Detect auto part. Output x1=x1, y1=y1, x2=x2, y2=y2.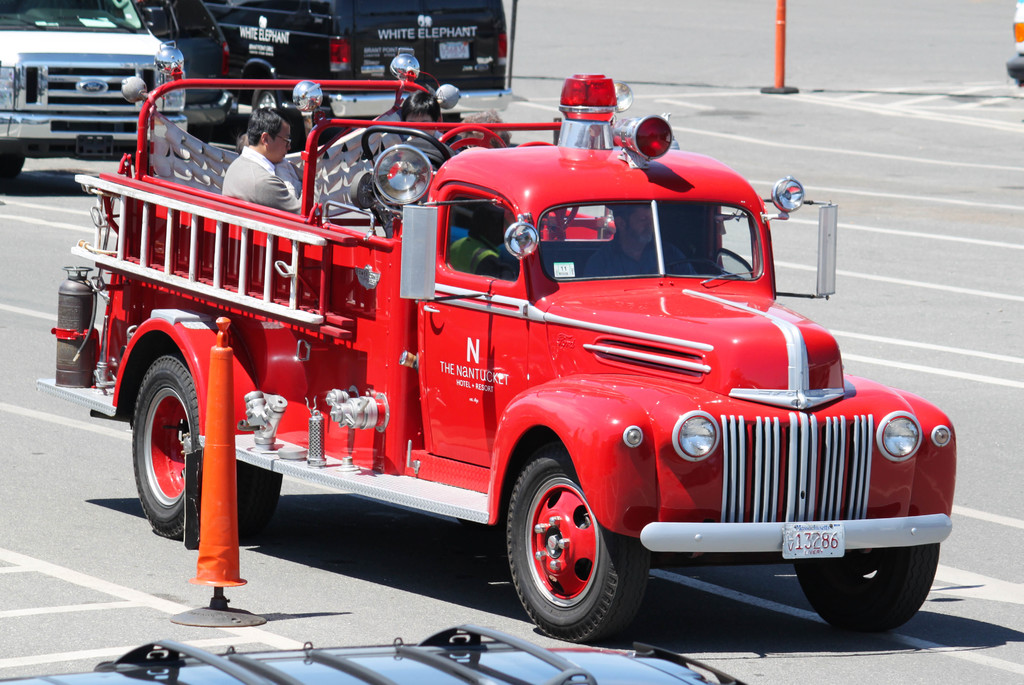
x1=372, y1=144, x2=441, y2=211.
